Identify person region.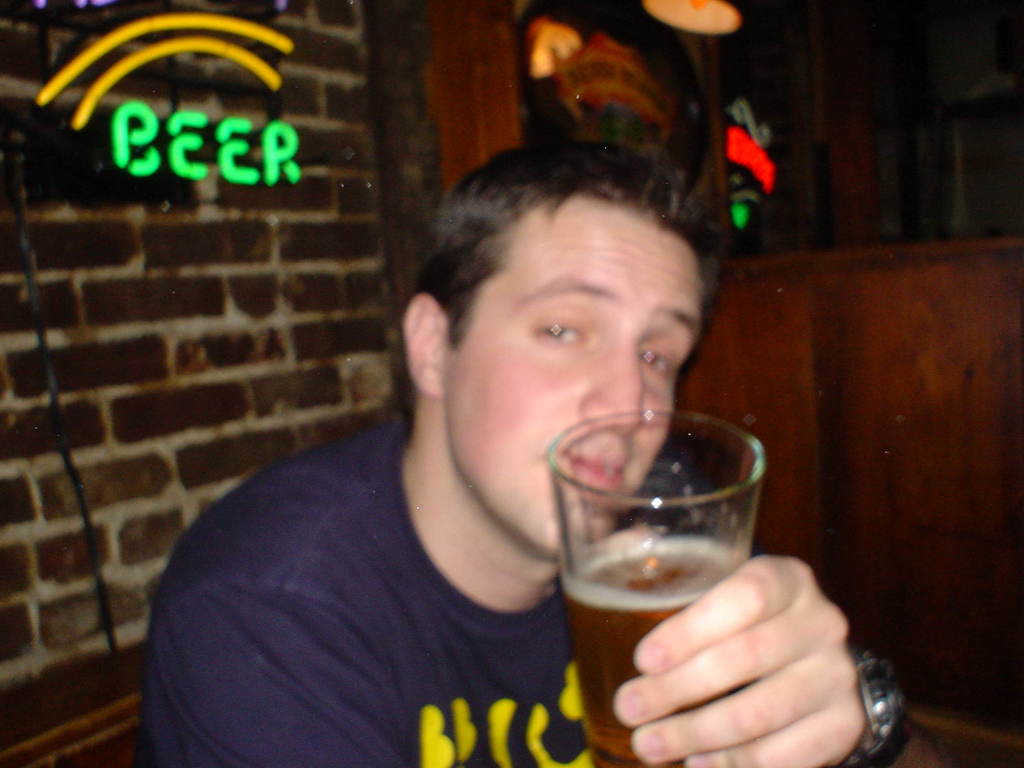
Region: box(140, 148, 906, 767).
